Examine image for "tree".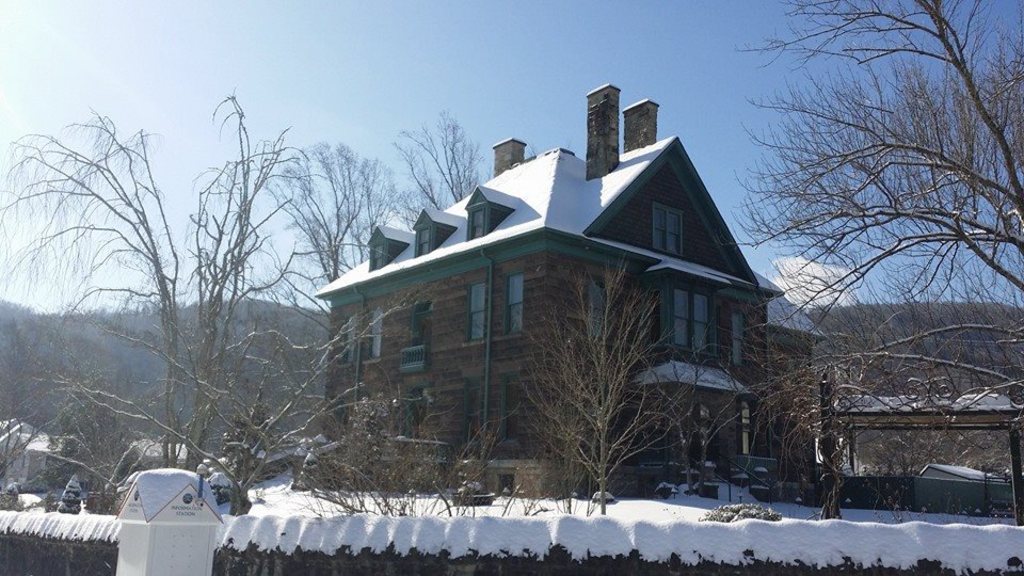
Examination result: 732/0/1023/529.
